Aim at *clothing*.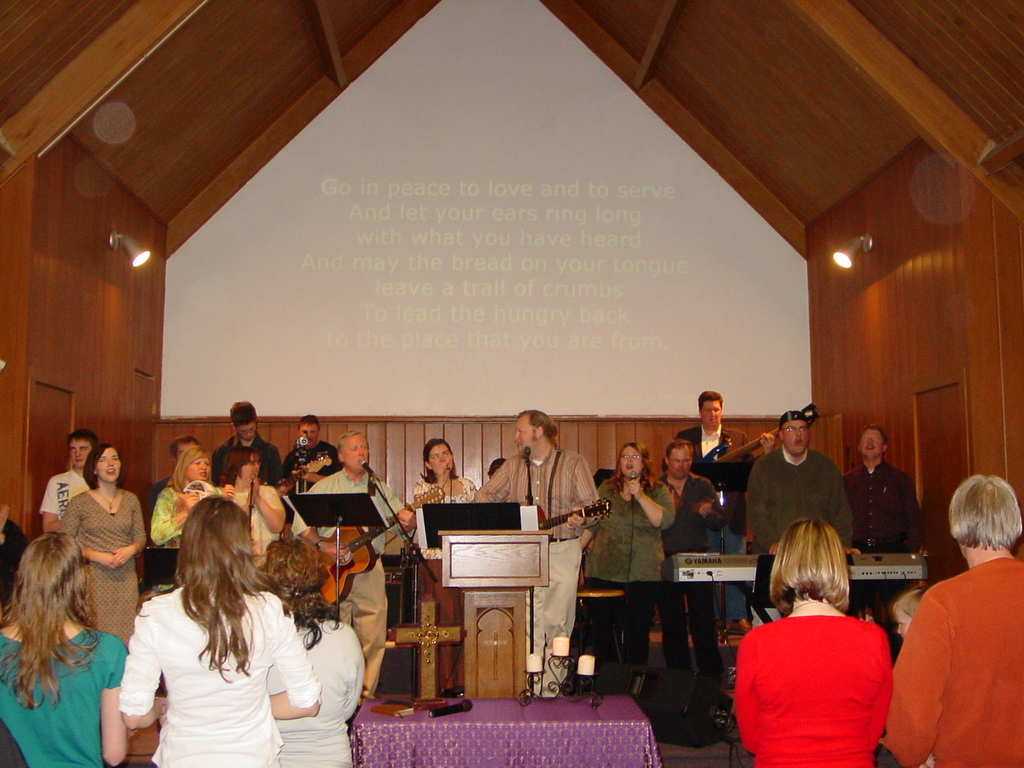
Aimed at [201,475,292,573].
